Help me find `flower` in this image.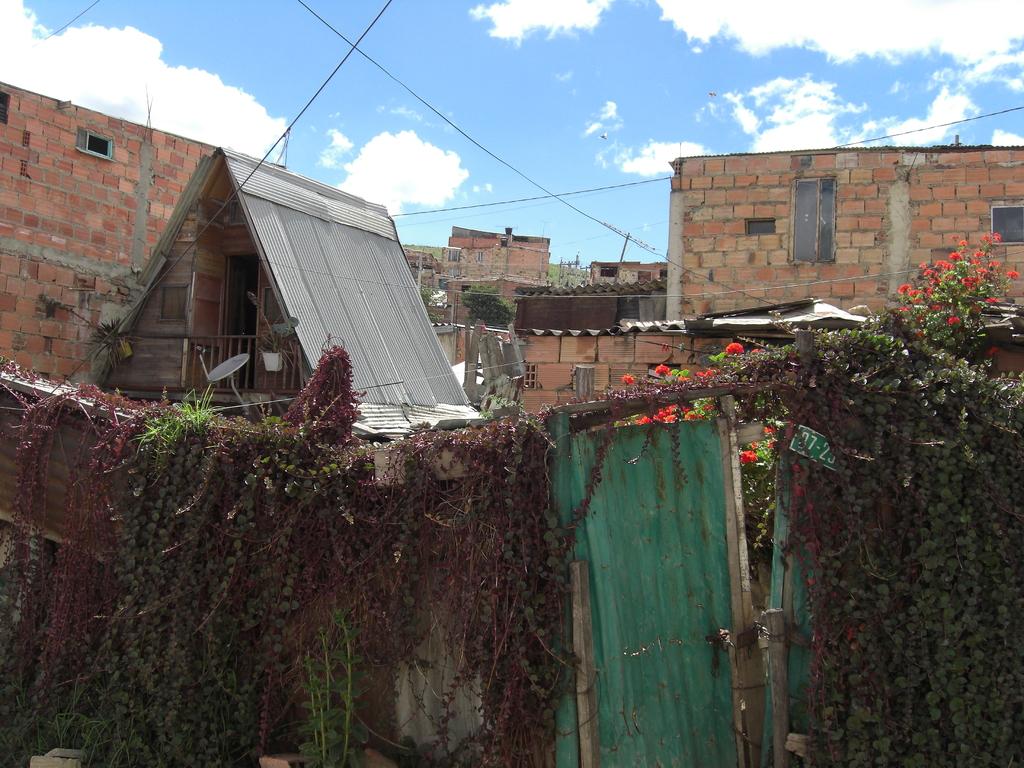
Found it: box(721, 342, 744, 356).
